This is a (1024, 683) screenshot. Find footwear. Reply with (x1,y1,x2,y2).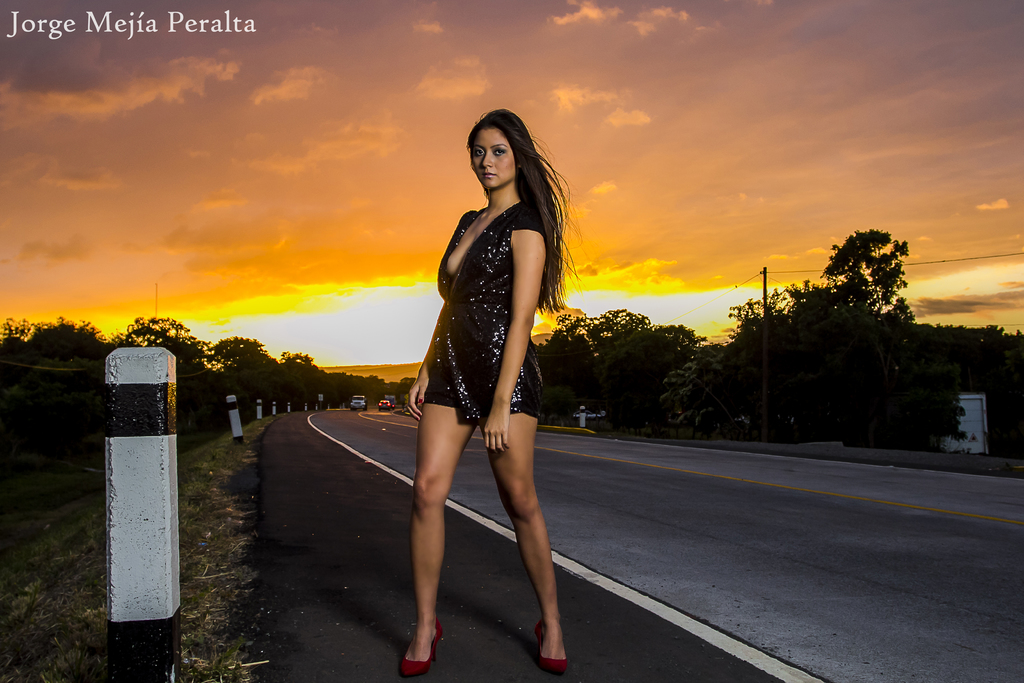
(538,624,568,675).
